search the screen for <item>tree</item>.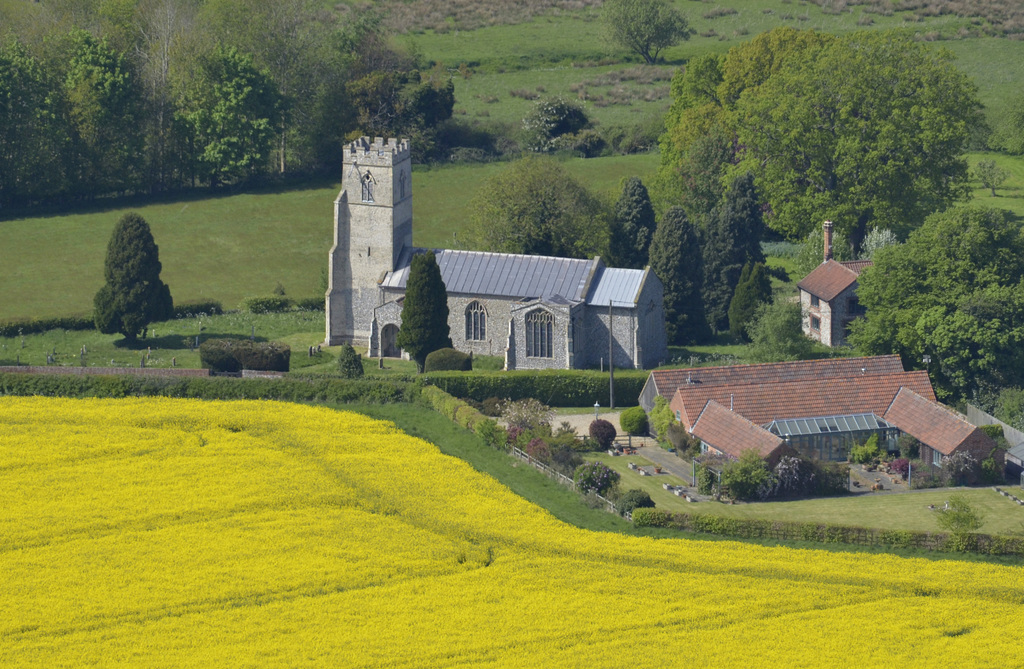
Found at 586,417,618,450.
